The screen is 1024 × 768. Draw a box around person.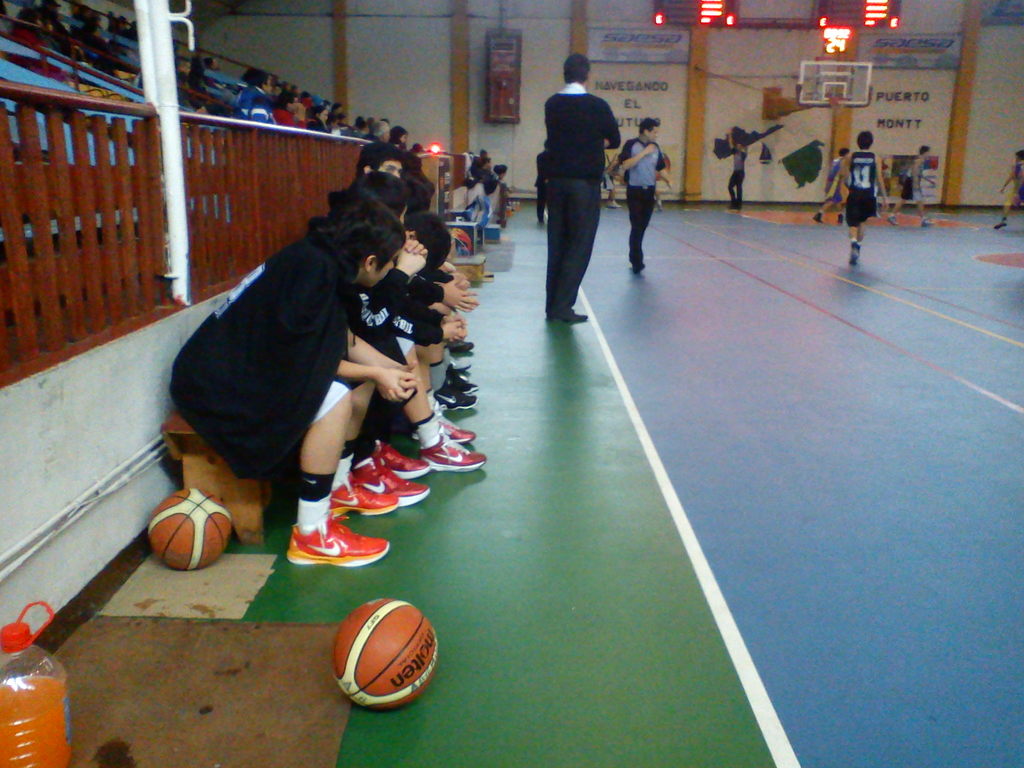
<region>541, 55, 617, 326</region>.
